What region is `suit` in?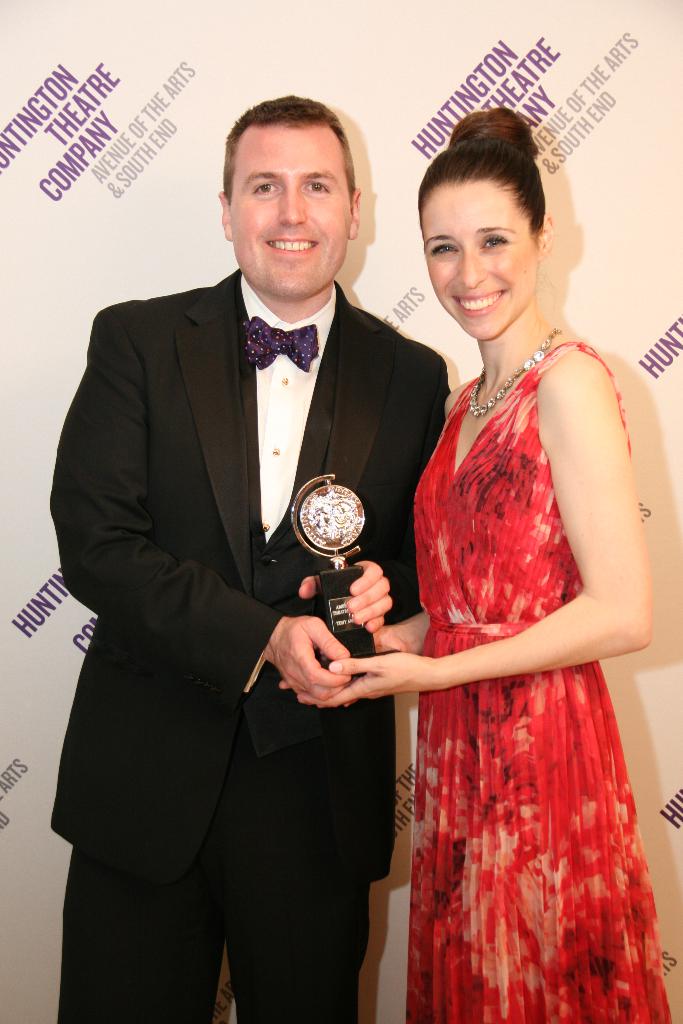
detection(51, 166, 453, 1001).
